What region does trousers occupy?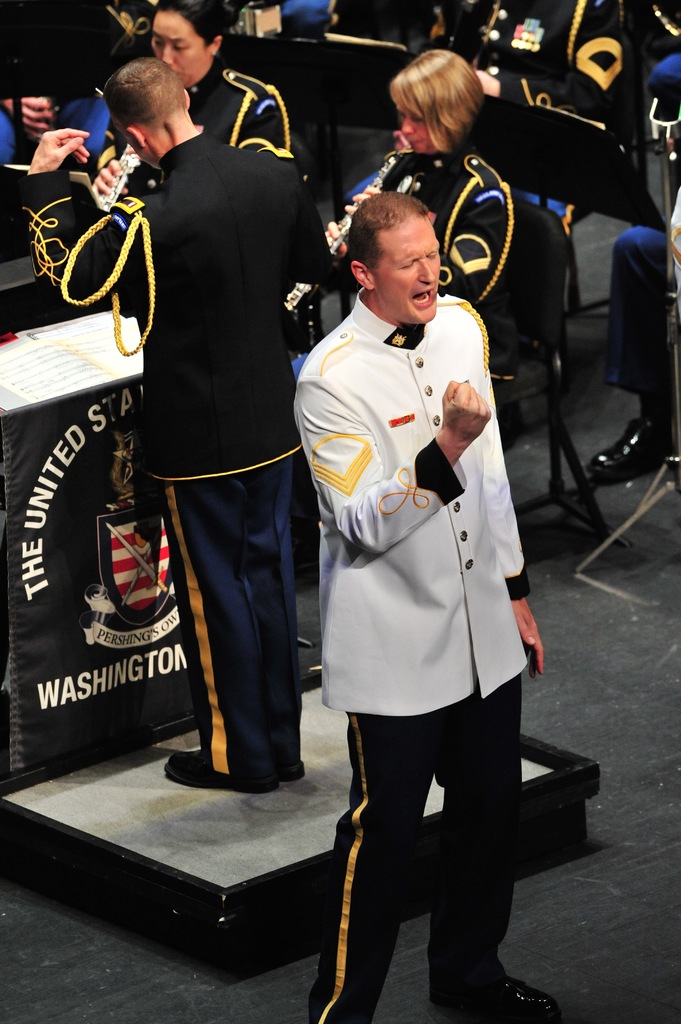
<box>651,48,680,81</box>.
